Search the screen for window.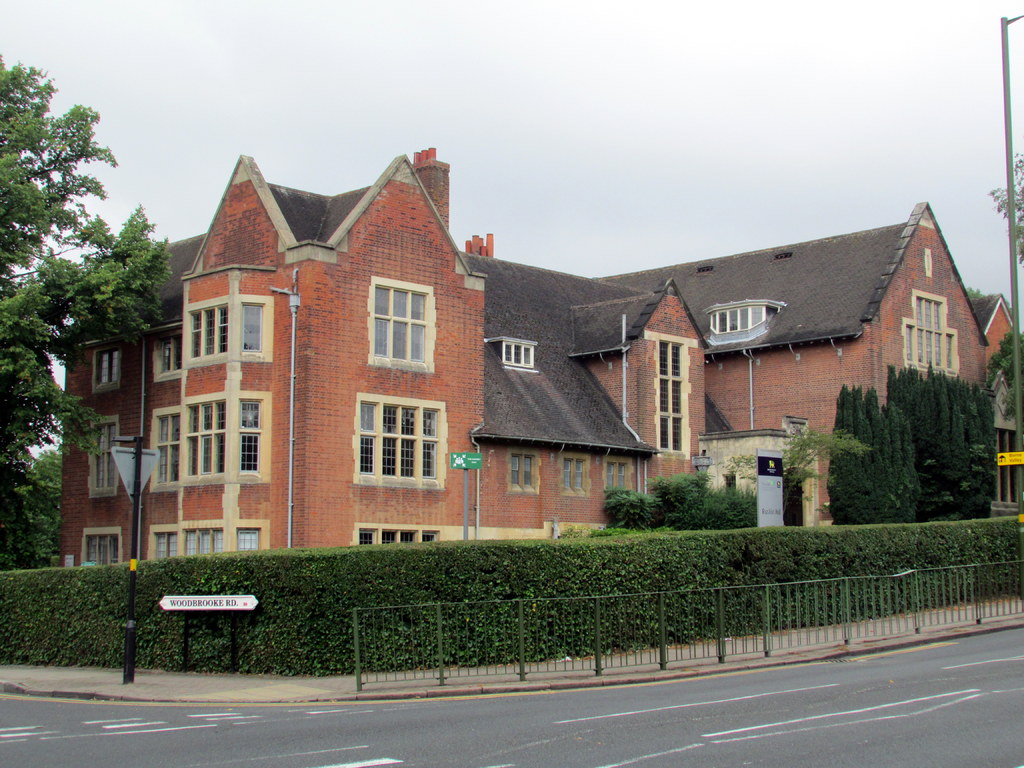
Found at [left=512, top=450, right=538, bottom=498].
